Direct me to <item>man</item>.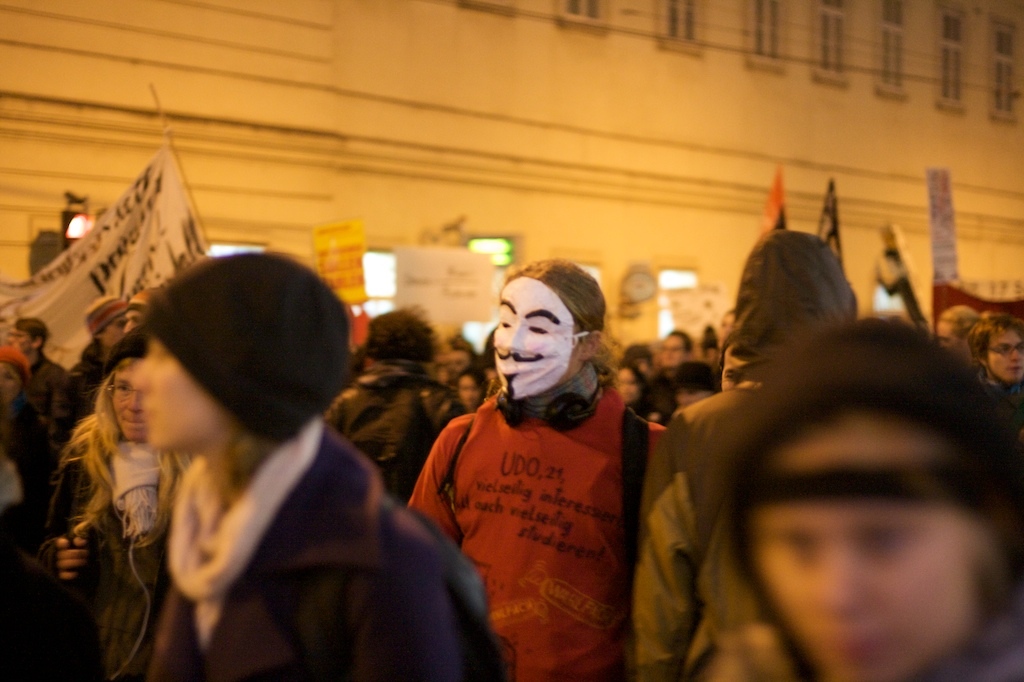
Direction: 967:314:1023:405.
